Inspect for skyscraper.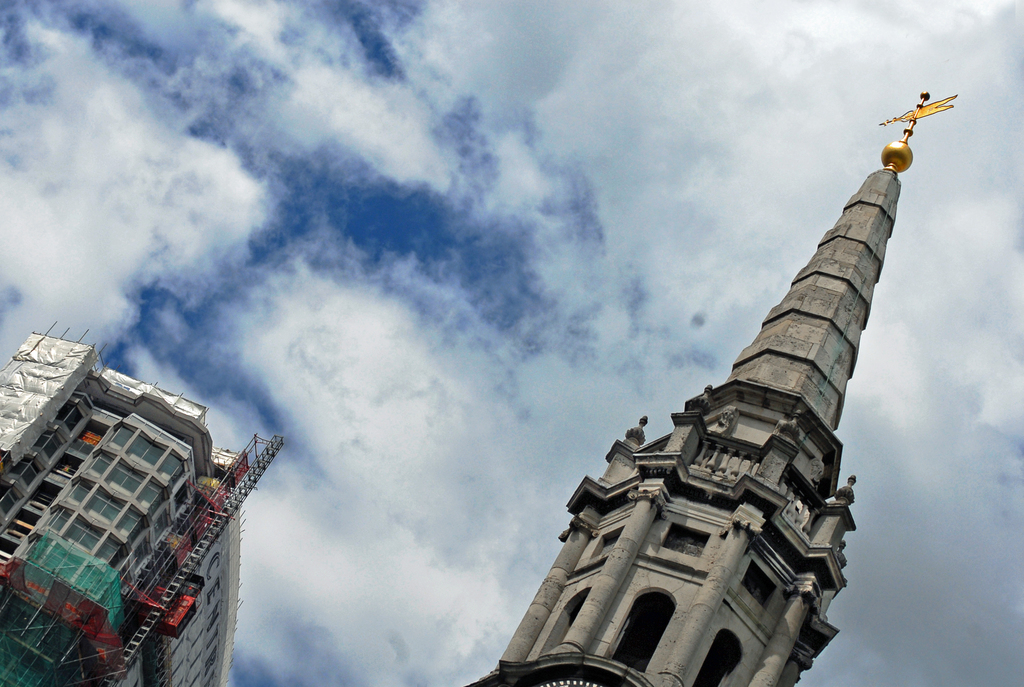
Inspection: <bbox>0, 336, 280, 684</bbox>.
